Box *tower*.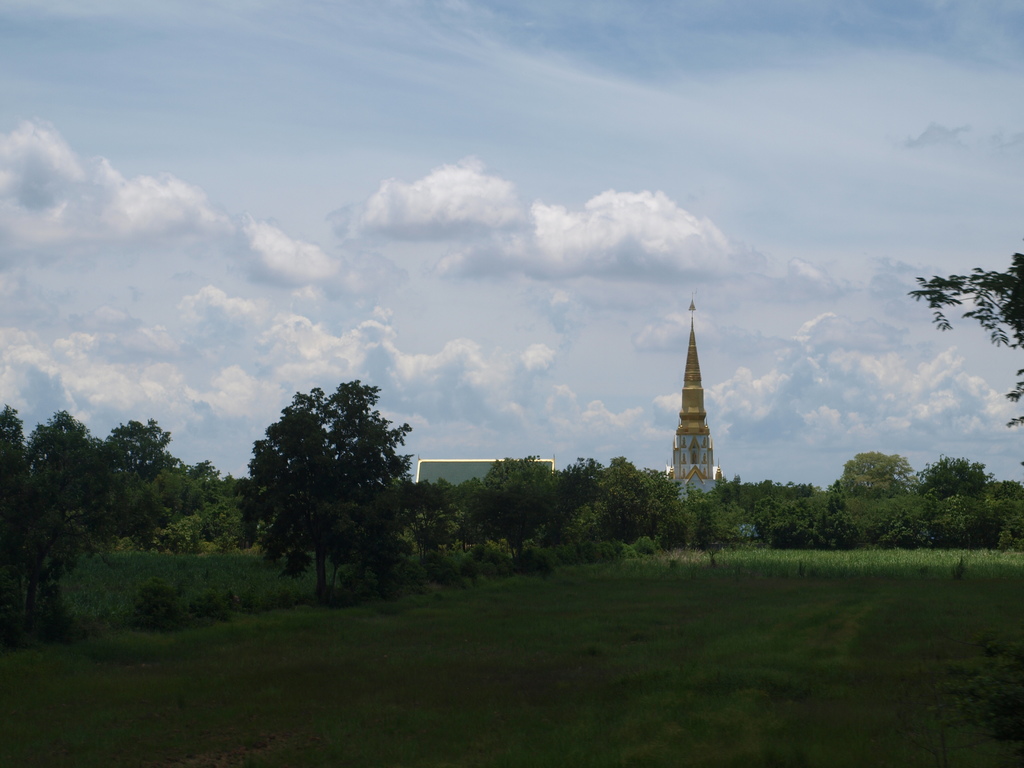
{"x1": 673, "y1": 303, "x2": 722, "y2": 490}.
